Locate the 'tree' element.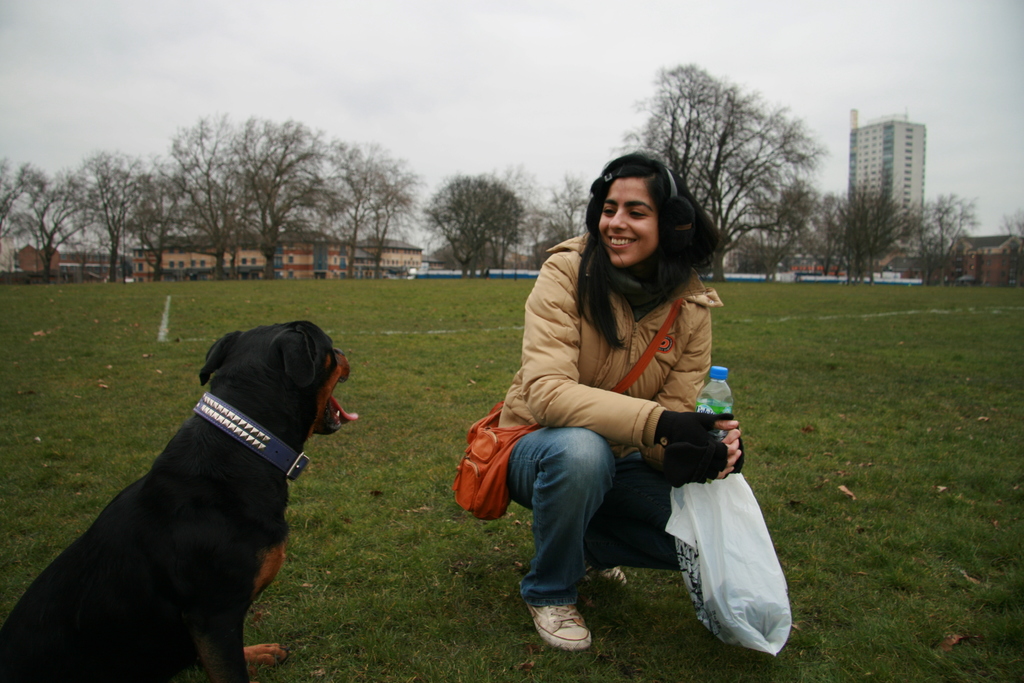
Element bbox: [0,154,28,231].
